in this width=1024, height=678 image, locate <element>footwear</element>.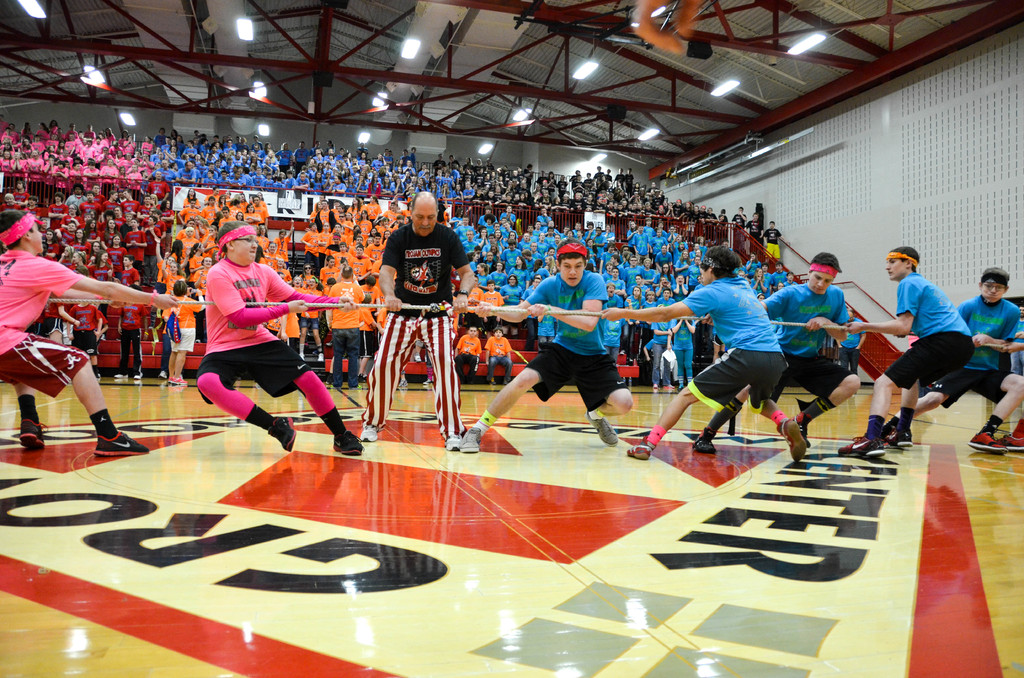
Bounding box: 359 374 367 380.
